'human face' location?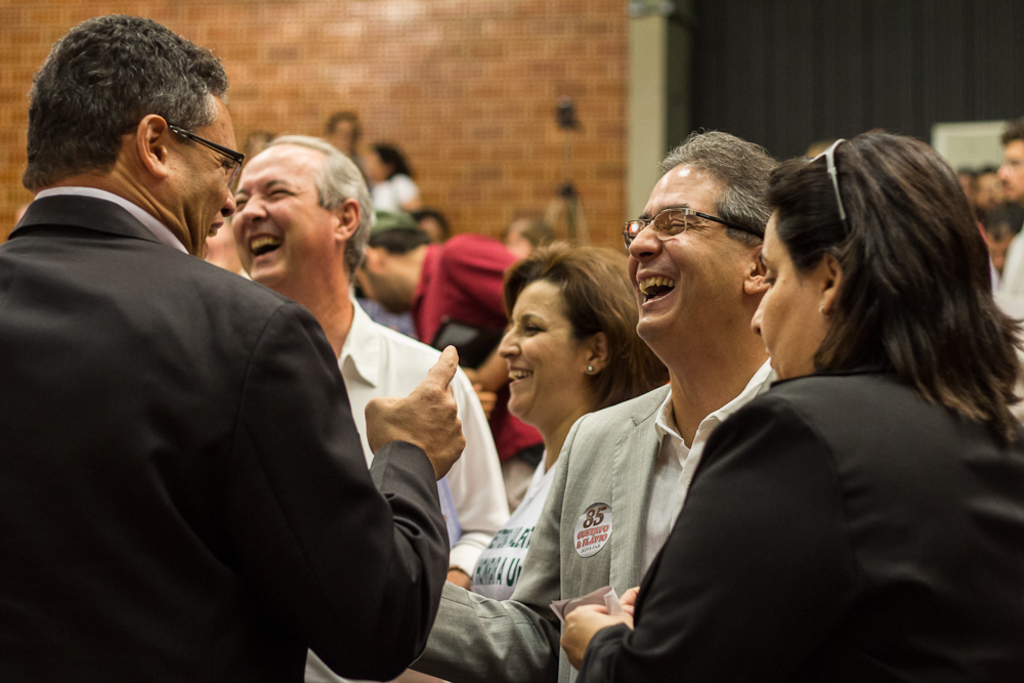
(x1=749, y1=203, x2=828, y2=375)
